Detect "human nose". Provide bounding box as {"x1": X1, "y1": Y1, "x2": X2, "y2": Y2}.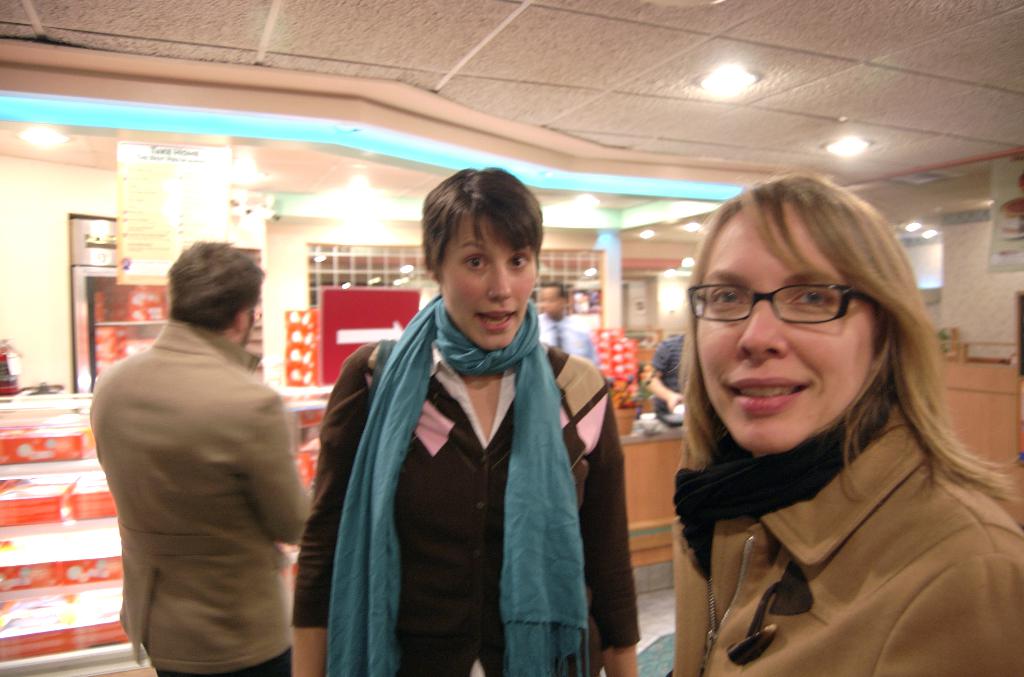
{"x1": 482, "y1": 265, "x2": 513, "y2": 301}.
